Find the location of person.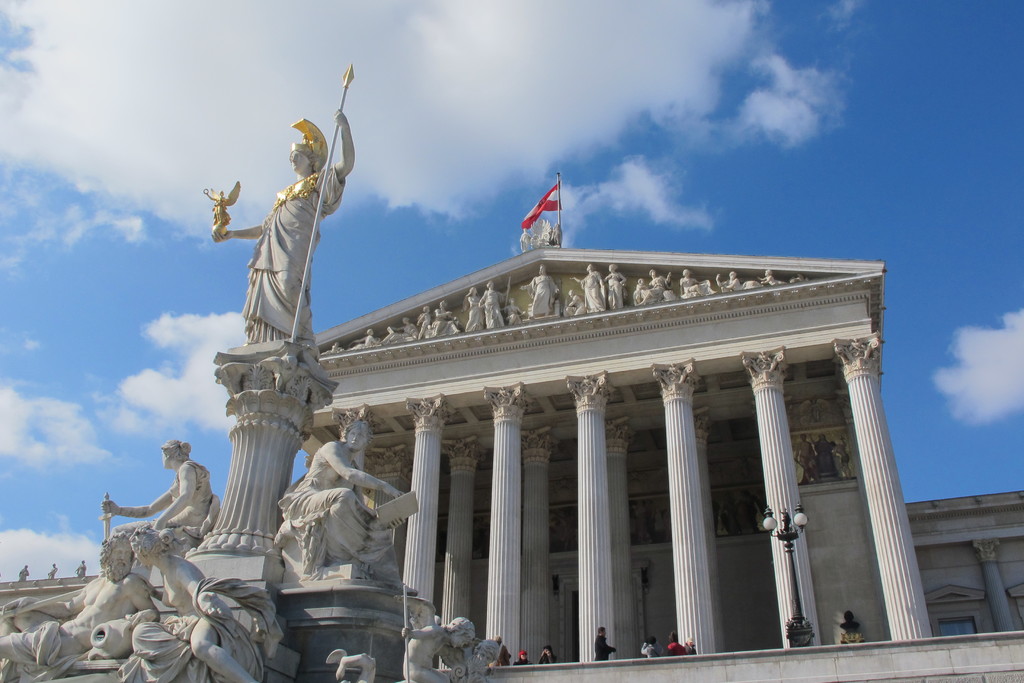
Location: select_region(640, 638, 665, 659).
